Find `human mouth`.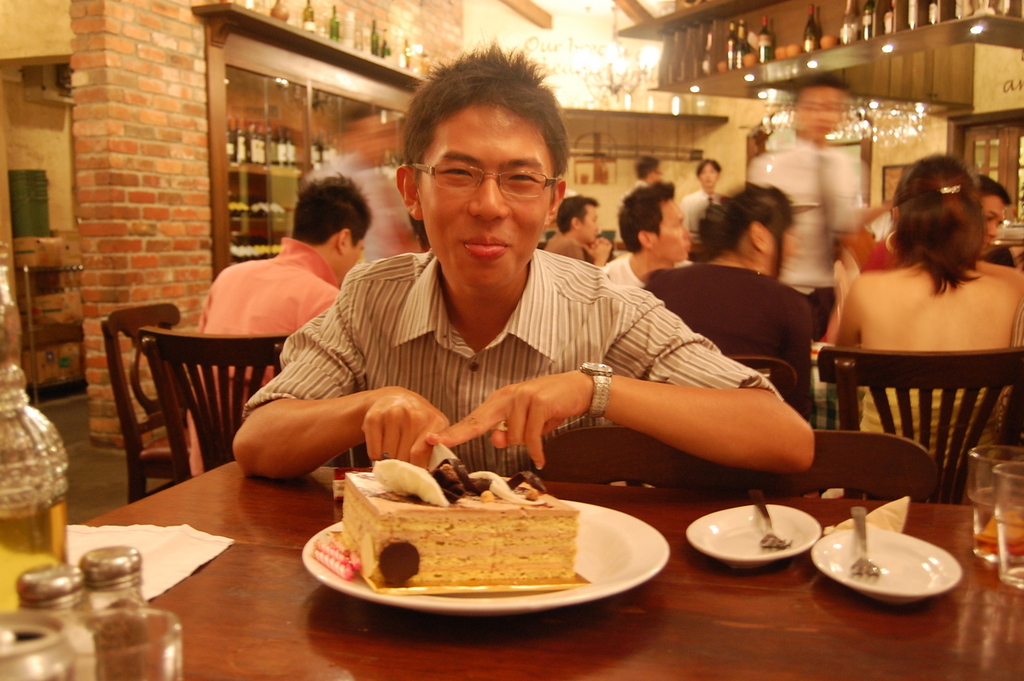
x1=816 y1=120 x2=829 y2=134.
